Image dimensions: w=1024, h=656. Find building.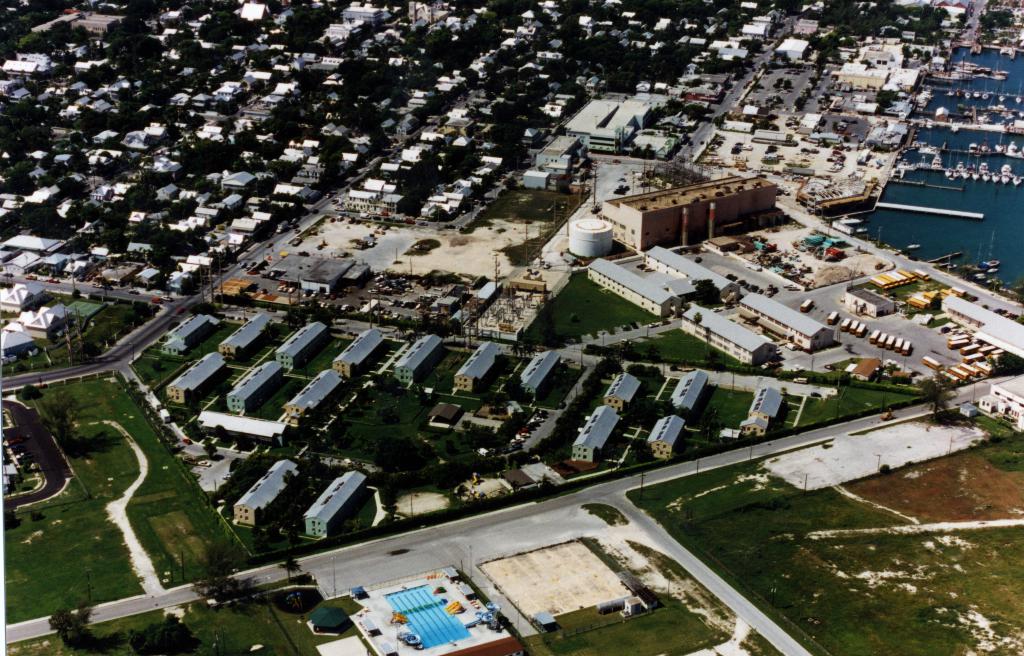
[left=519, top=349, right=561, bottom=392].
